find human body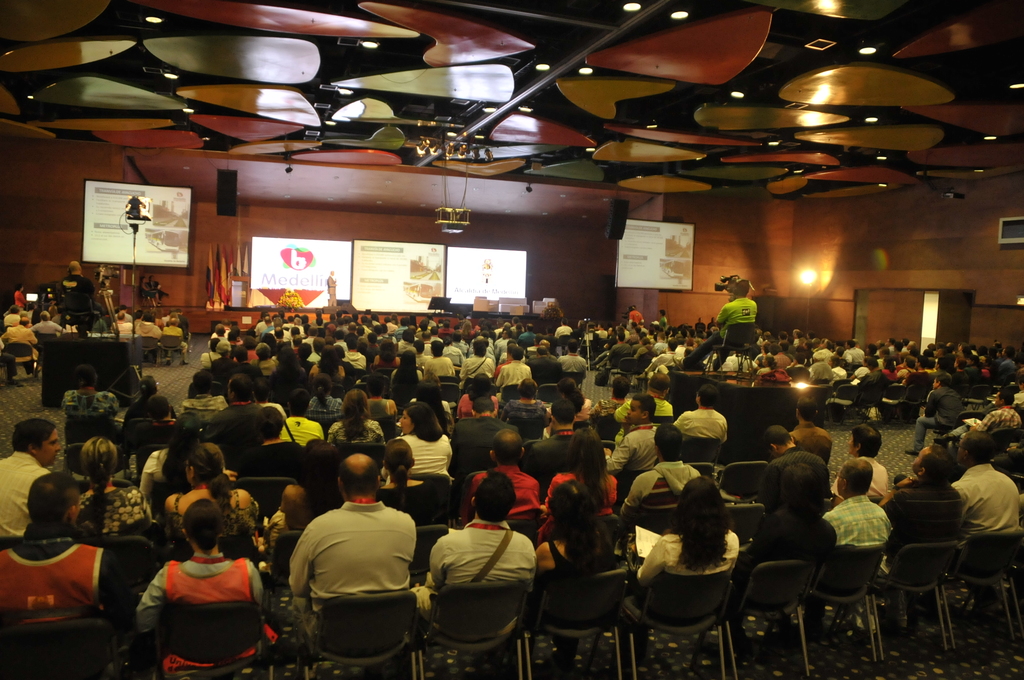
Rect(541, 309, 563, 337)
